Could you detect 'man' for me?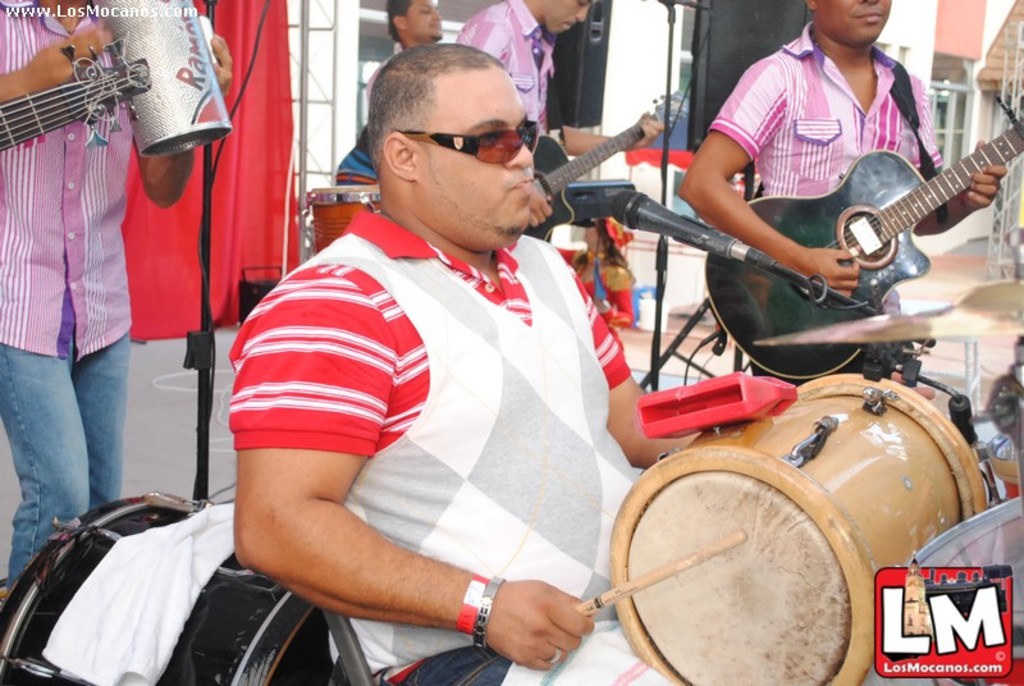
Detection result: (x1=460, y1=0, x2=576, y2=155).
